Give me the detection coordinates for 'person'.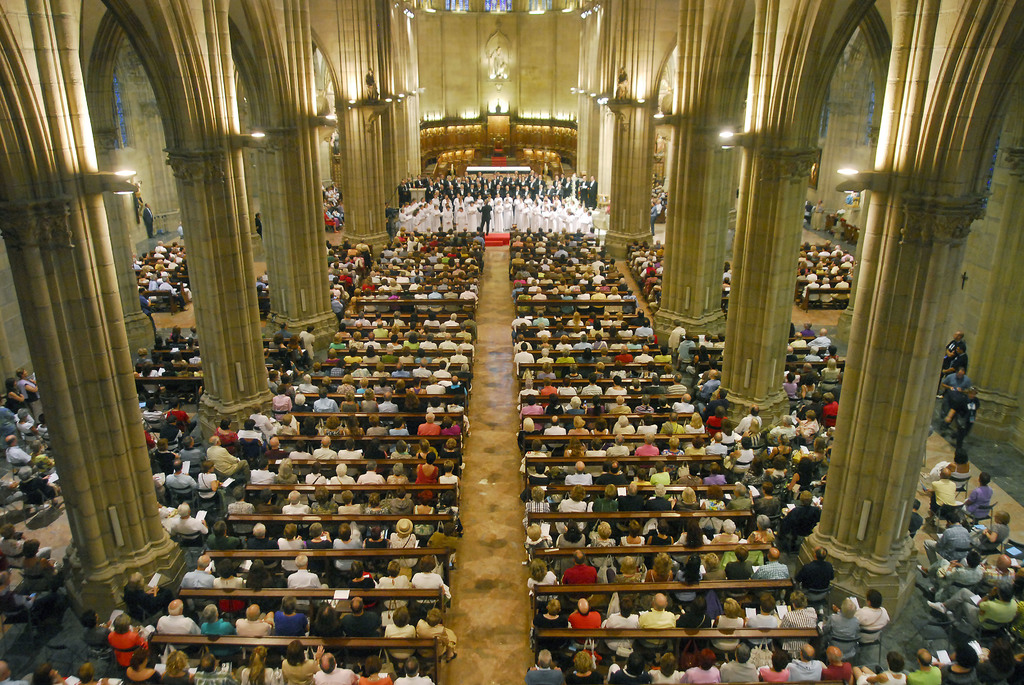
{"x1": 941, "y1": 583, "x2": 1021, "y2": 642}.
